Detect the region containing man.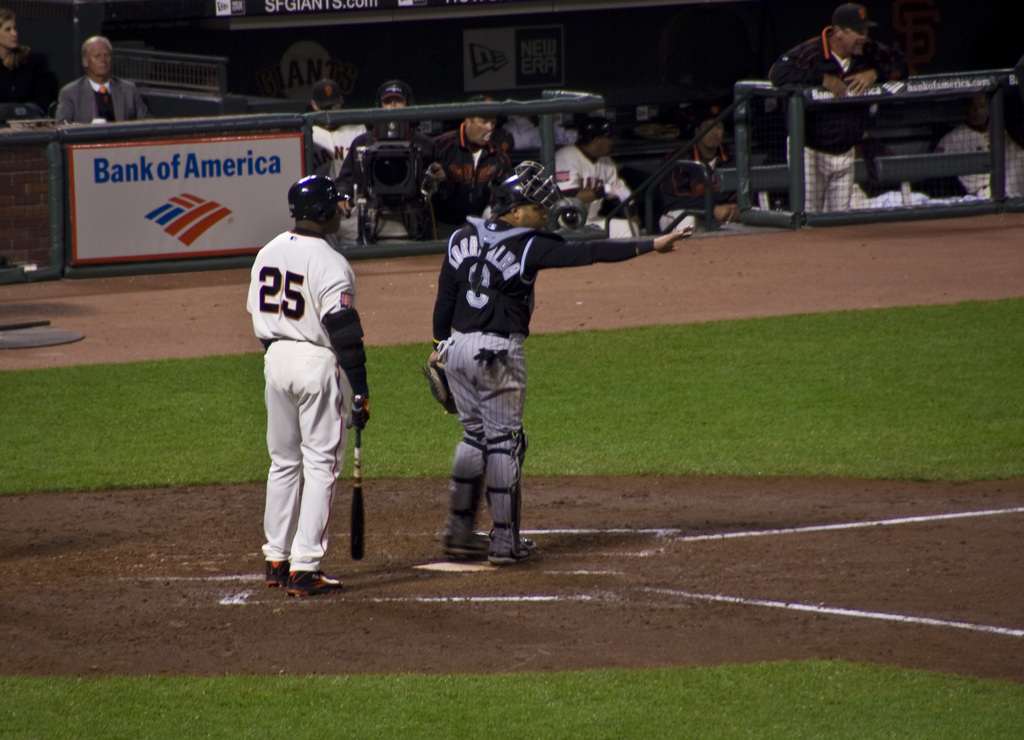
(429,174,690,569).
